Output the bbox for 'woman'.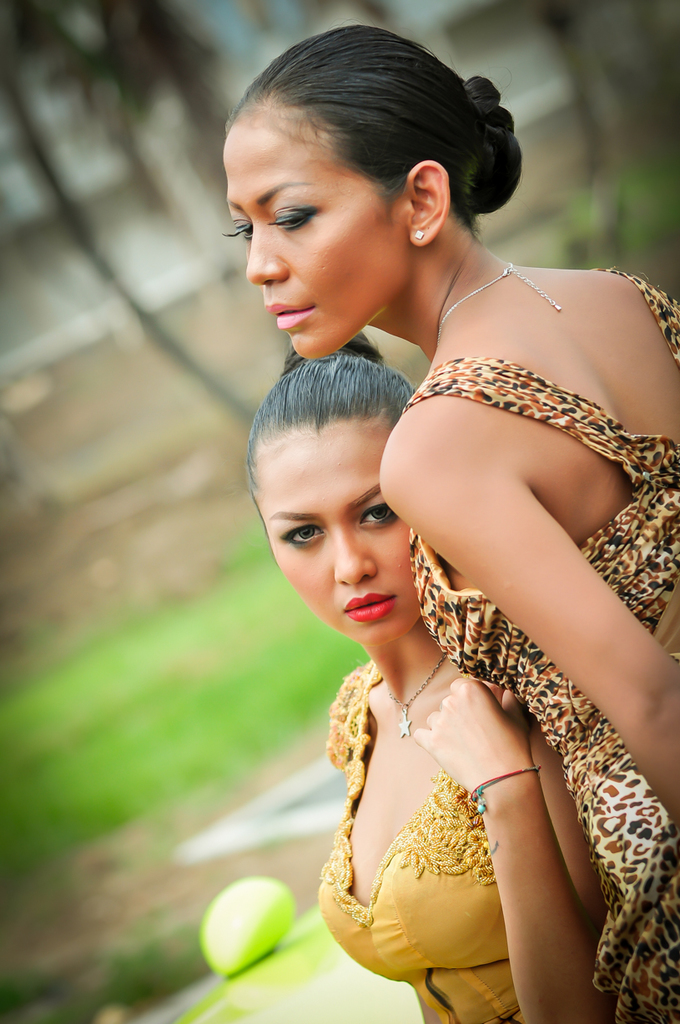
244 330 519 1023.
